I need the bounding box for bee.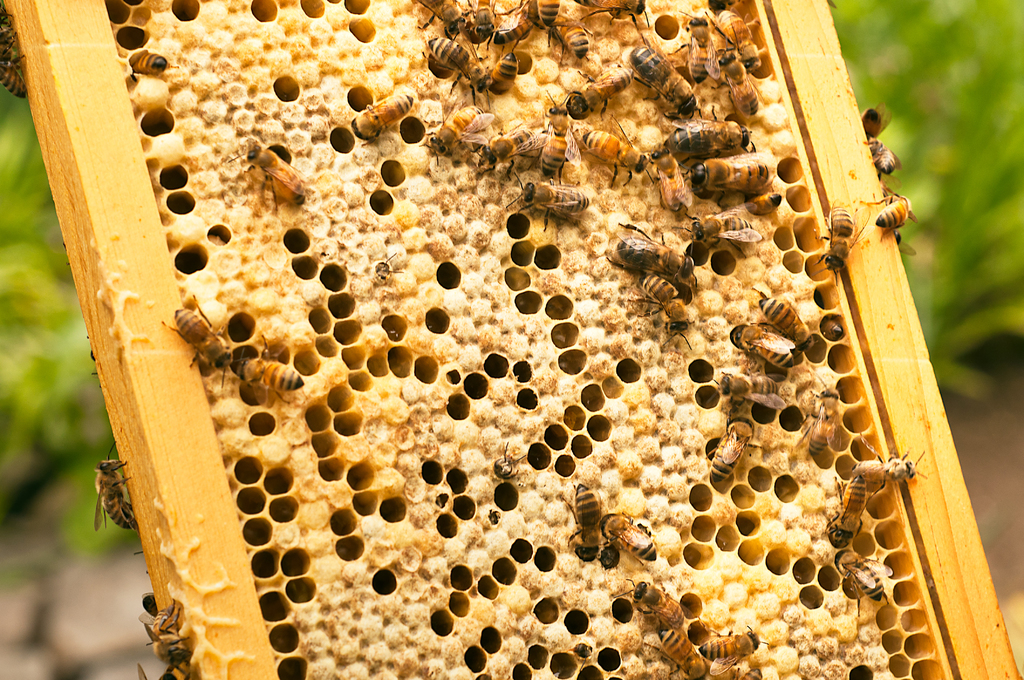
Here it is: [420,0,506,30].
